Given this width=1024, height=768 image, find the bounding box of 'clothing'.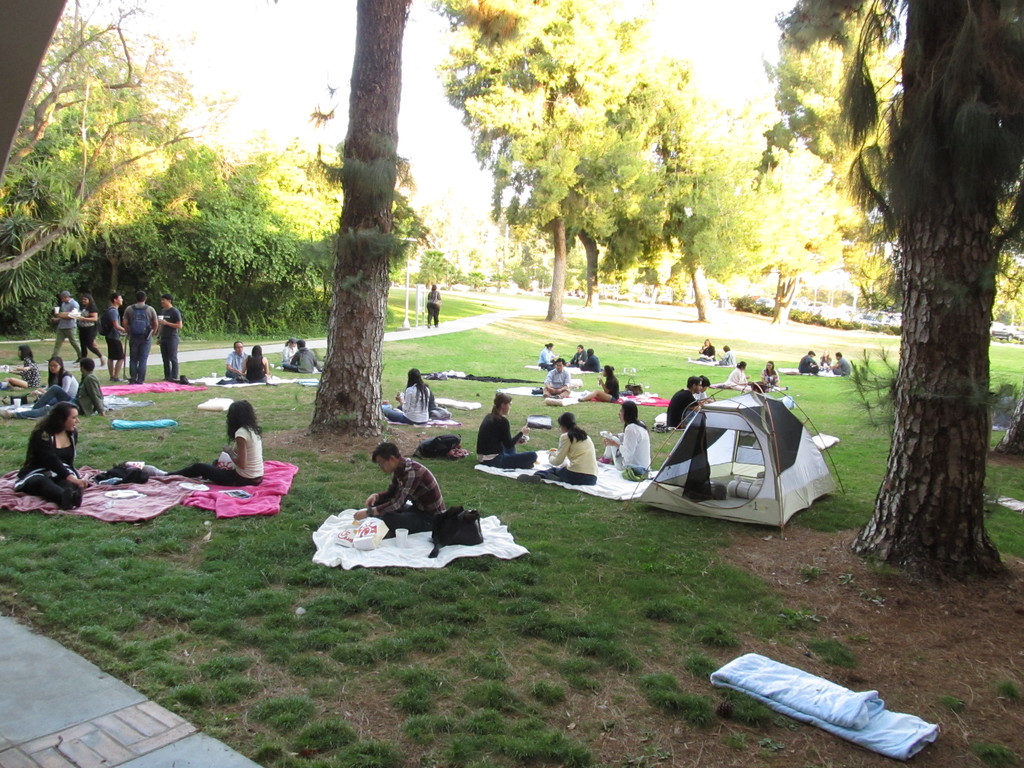
543/371/575/392.
